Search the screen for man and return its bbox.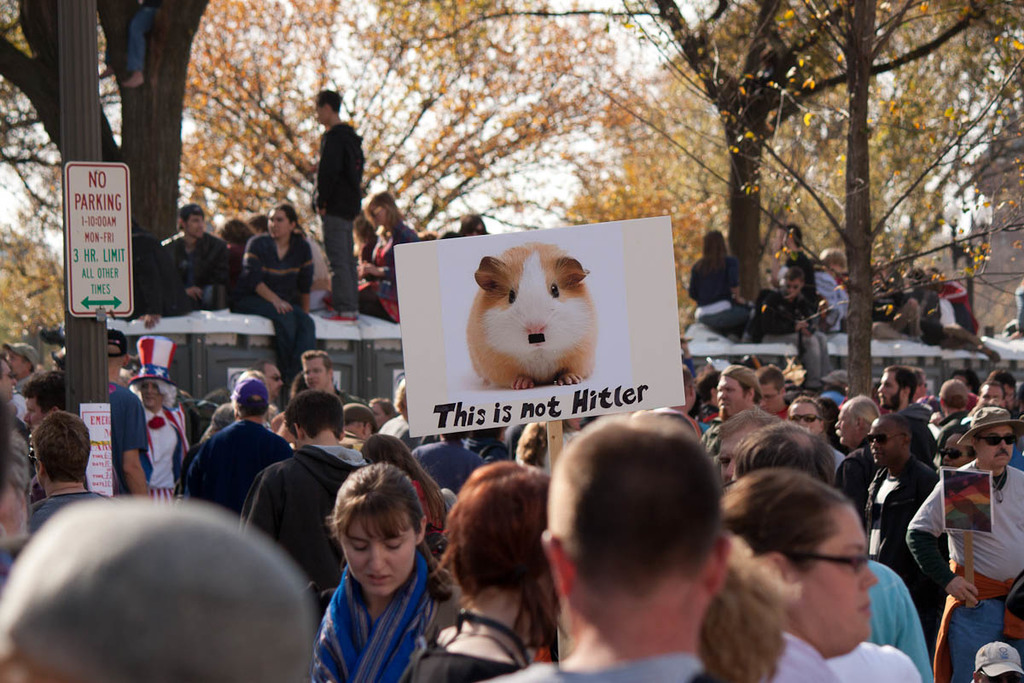
Found: bbox(861, 423, 968, 616).
